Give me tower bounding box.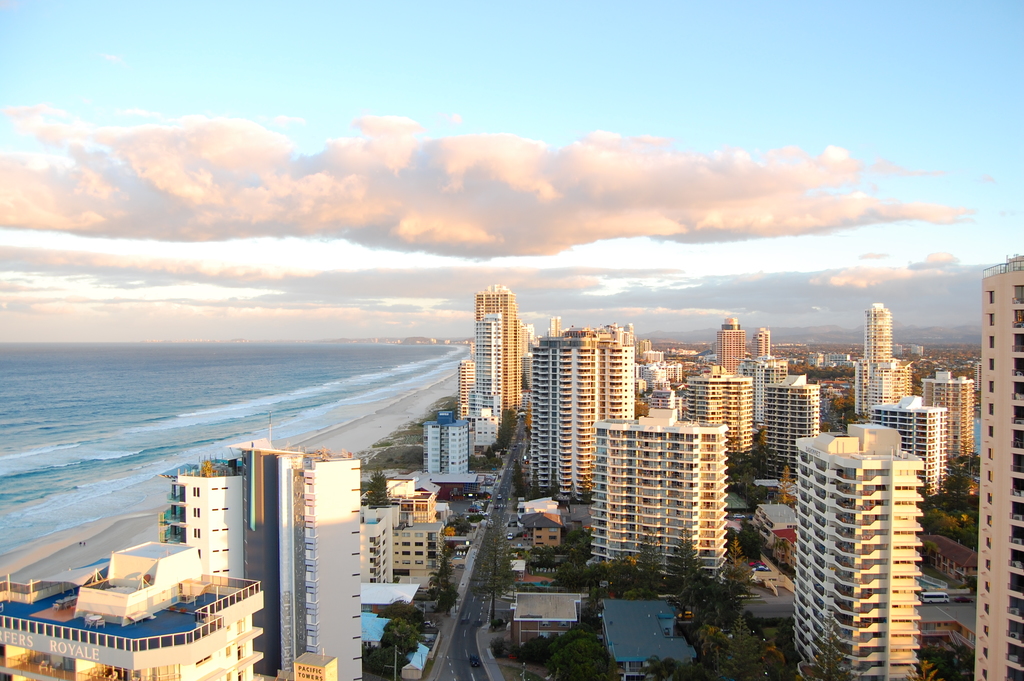
bbox(975, 259, 1023, 680).
